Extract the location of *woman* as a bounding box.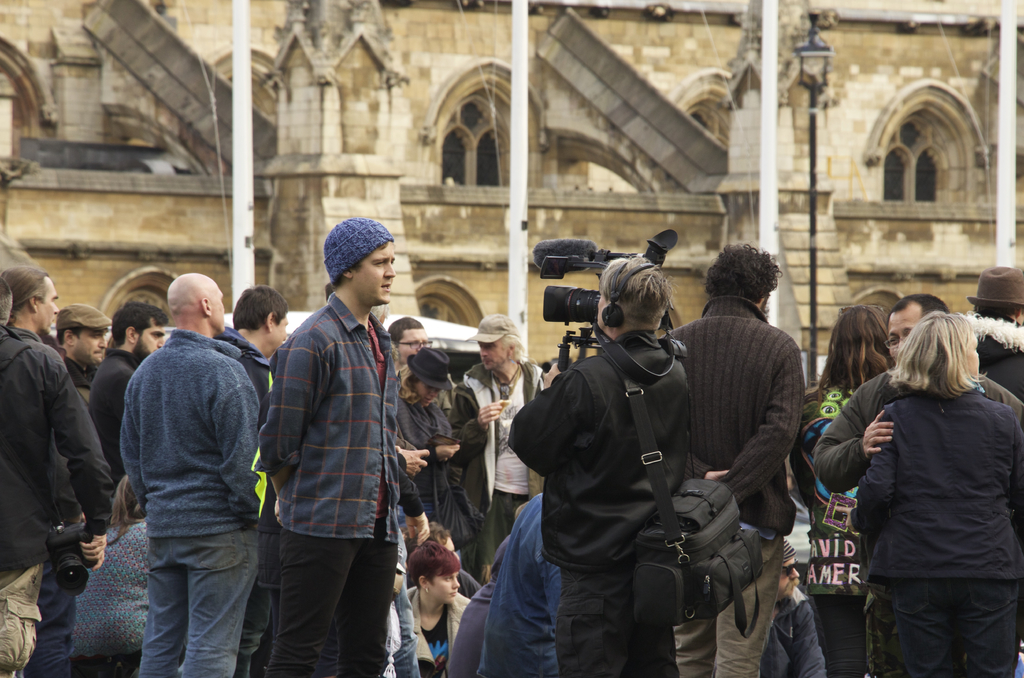
rect(399, 344, 483, 554).
